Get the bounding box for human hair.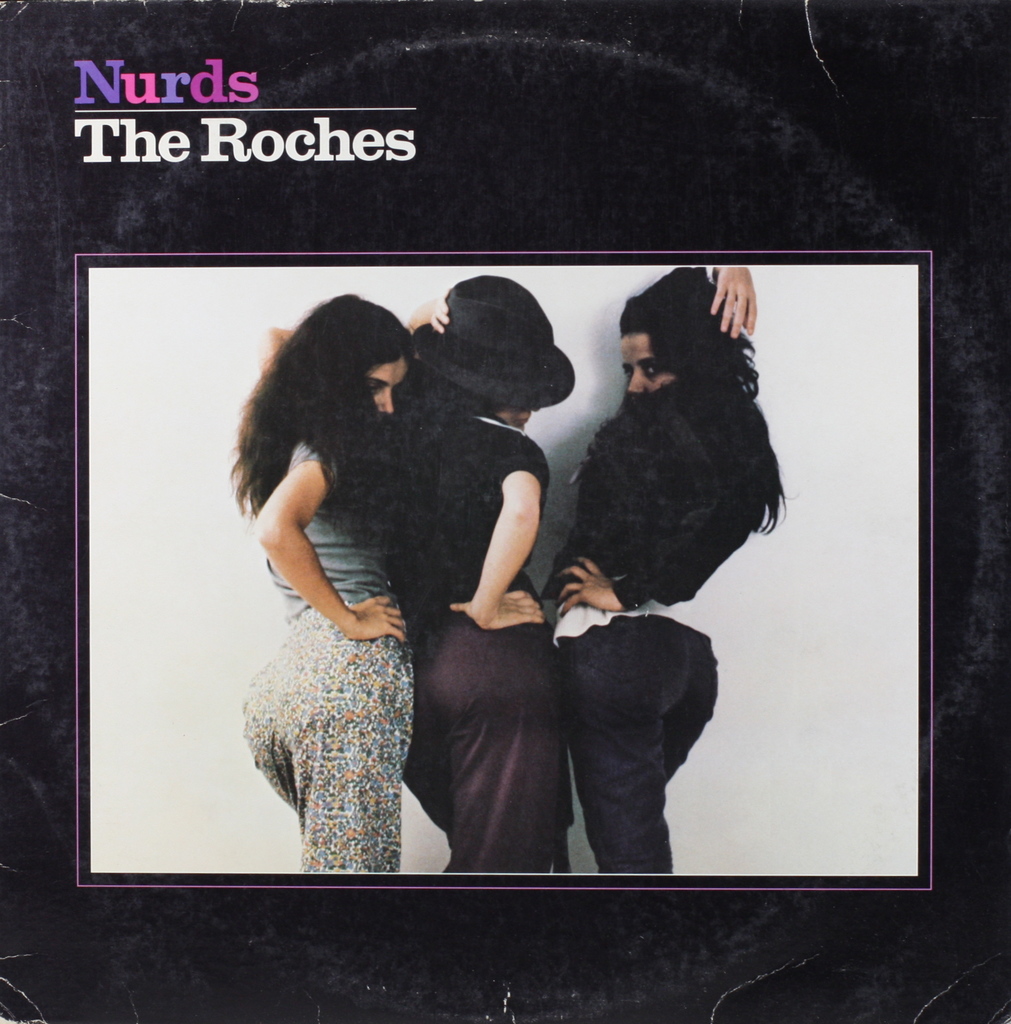
396 344 515 452.
